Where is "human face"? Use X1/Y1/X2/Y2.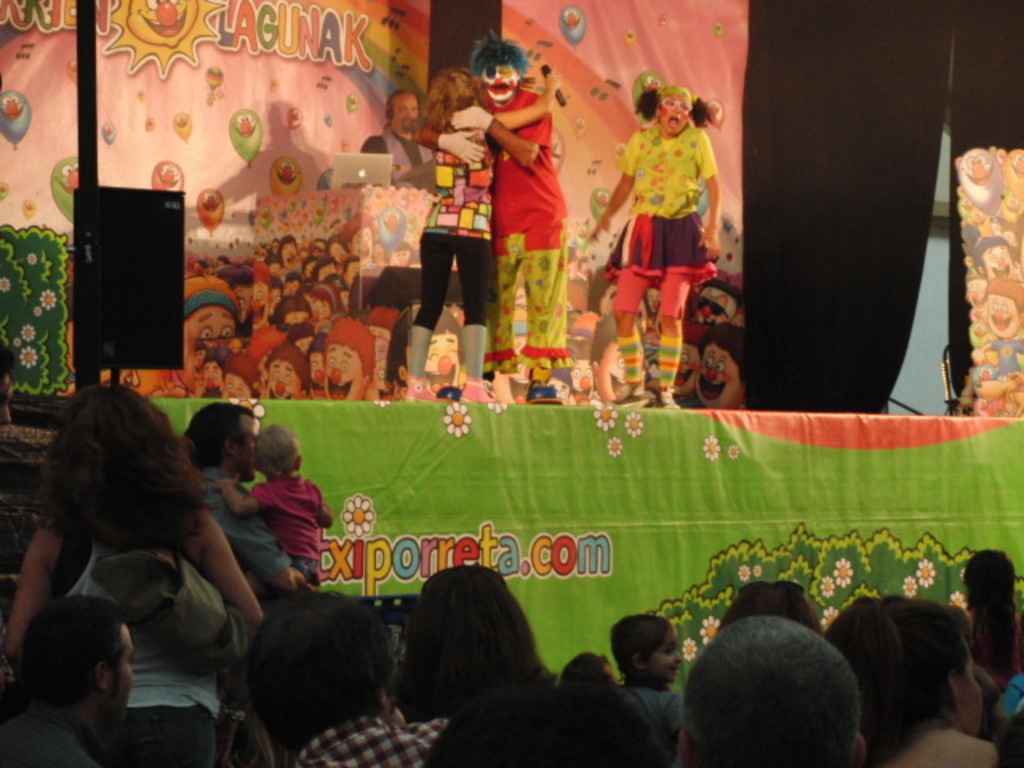
944/635/989/733.
